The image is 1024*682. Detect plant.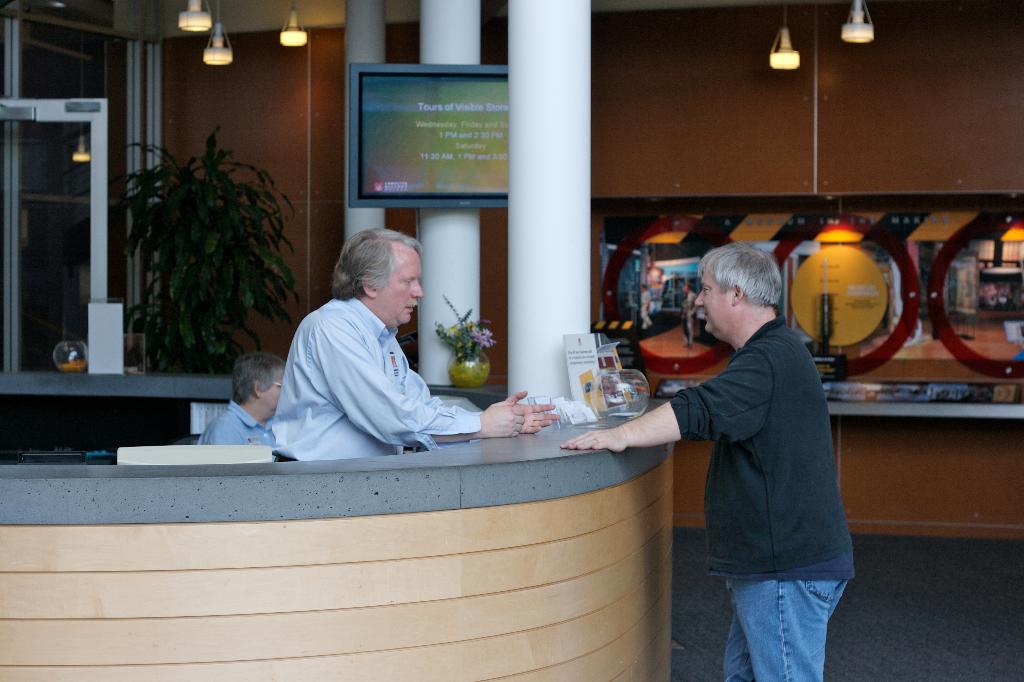
Detection: x1=432 y1=287 x2=496 y2=368.
